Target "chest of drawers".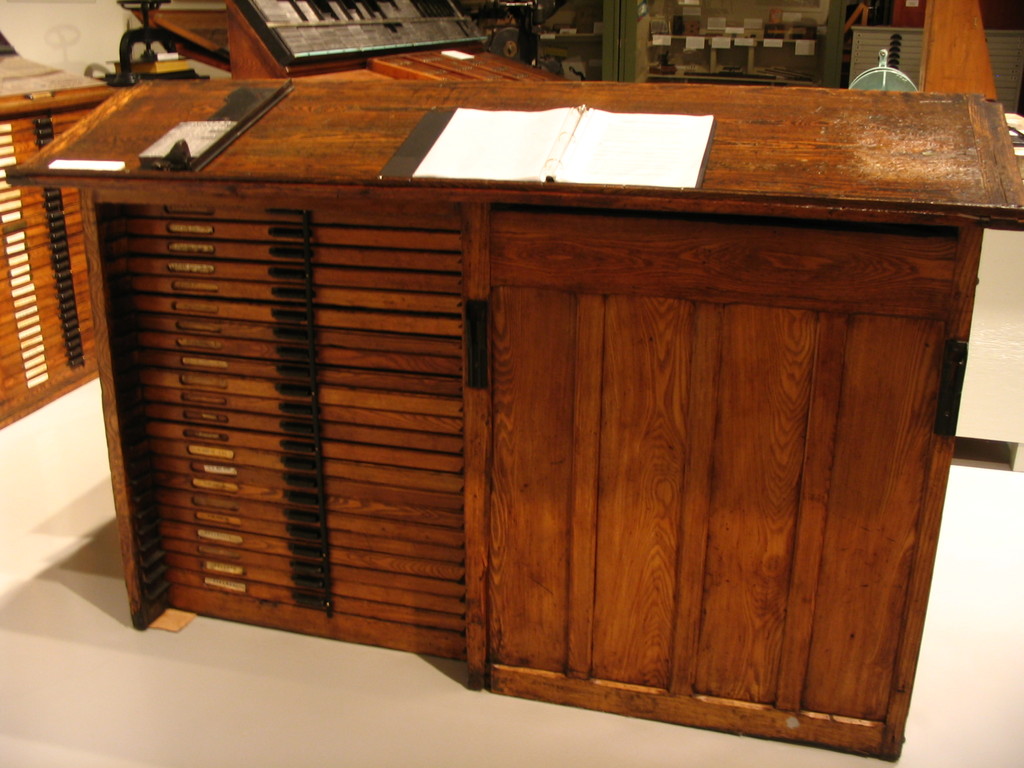
Target region: box(104, 203, 470, 663).
